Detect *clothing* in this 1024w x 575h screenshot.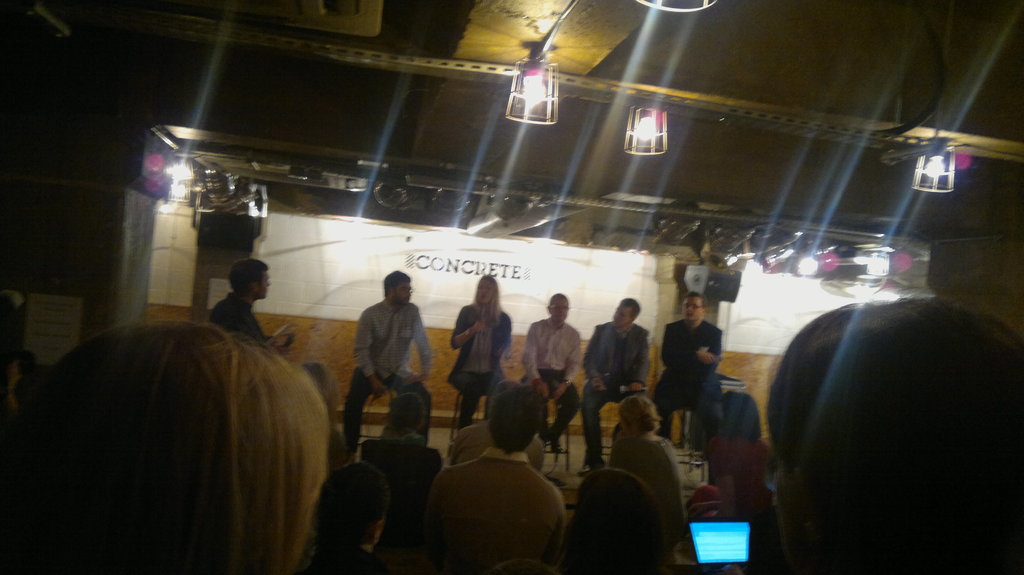
Detection: (531, 316, 584, 431).
